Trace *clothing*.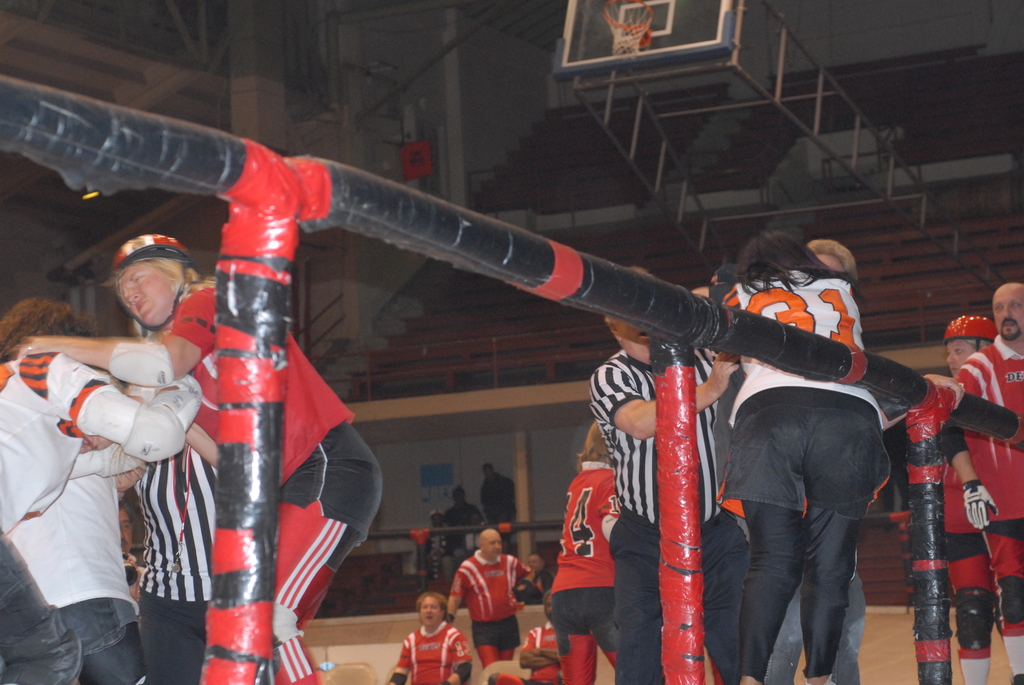
Traced to {"left": 710, "top": 258, "right": 891, "bottom": 684}.
